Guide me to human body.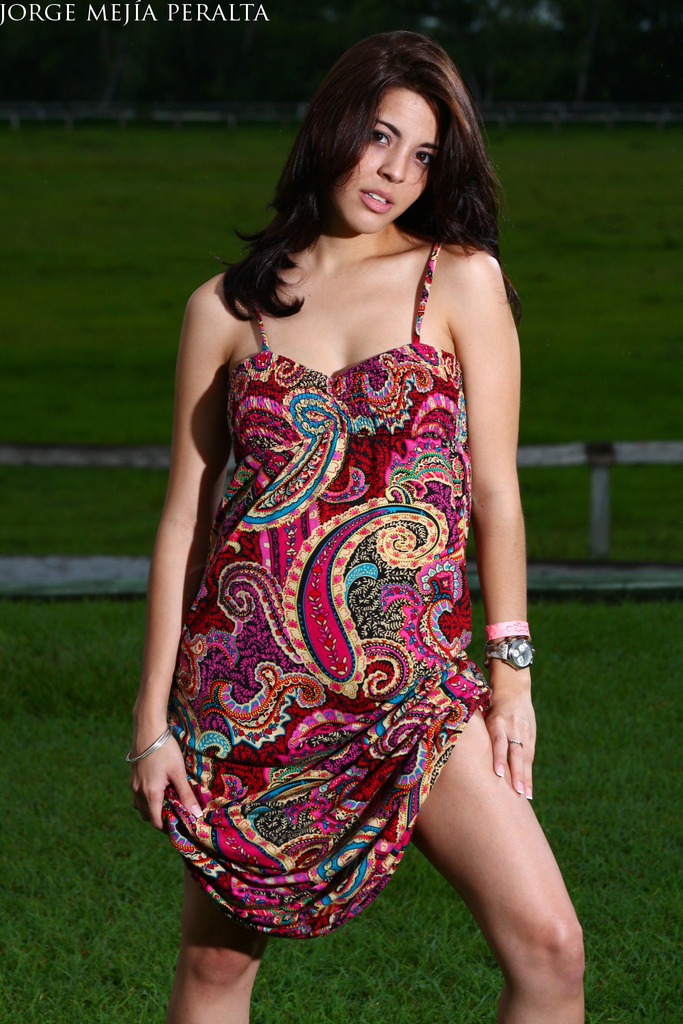
Guidance: [129,16,557,991].
